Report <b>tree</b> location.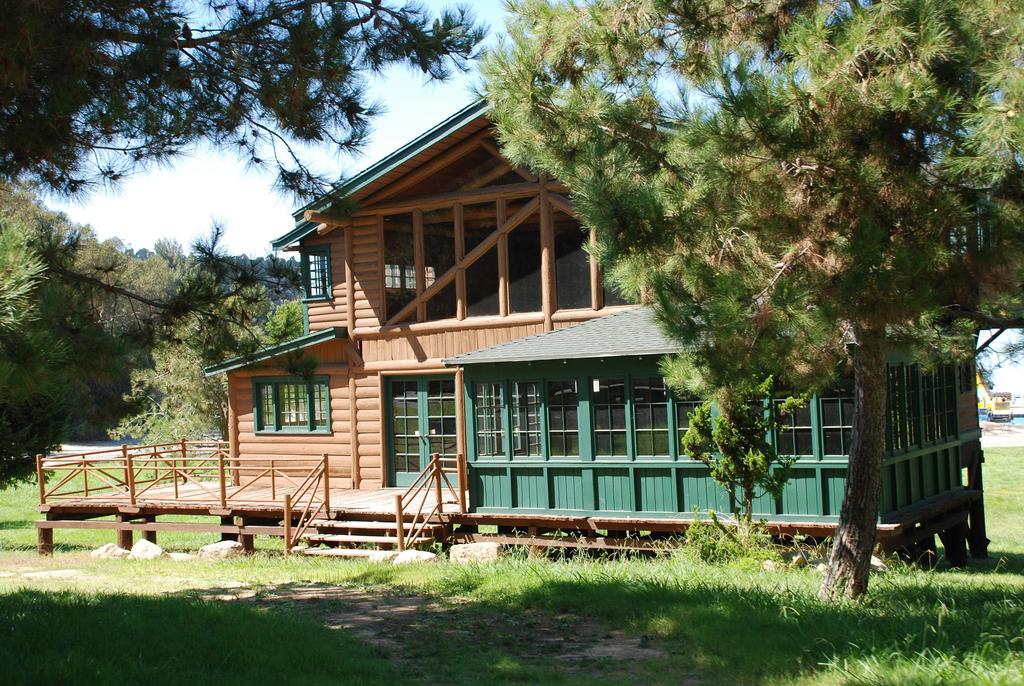
Report: [0, 216, 151, 502].
